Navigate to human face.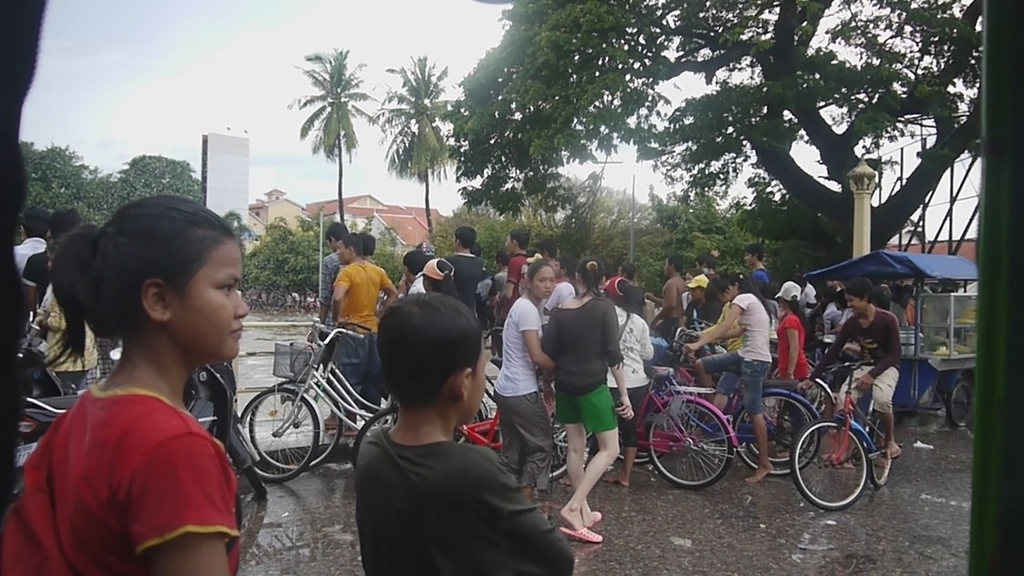
Navigation target: box(846, 293, 865, 313).
